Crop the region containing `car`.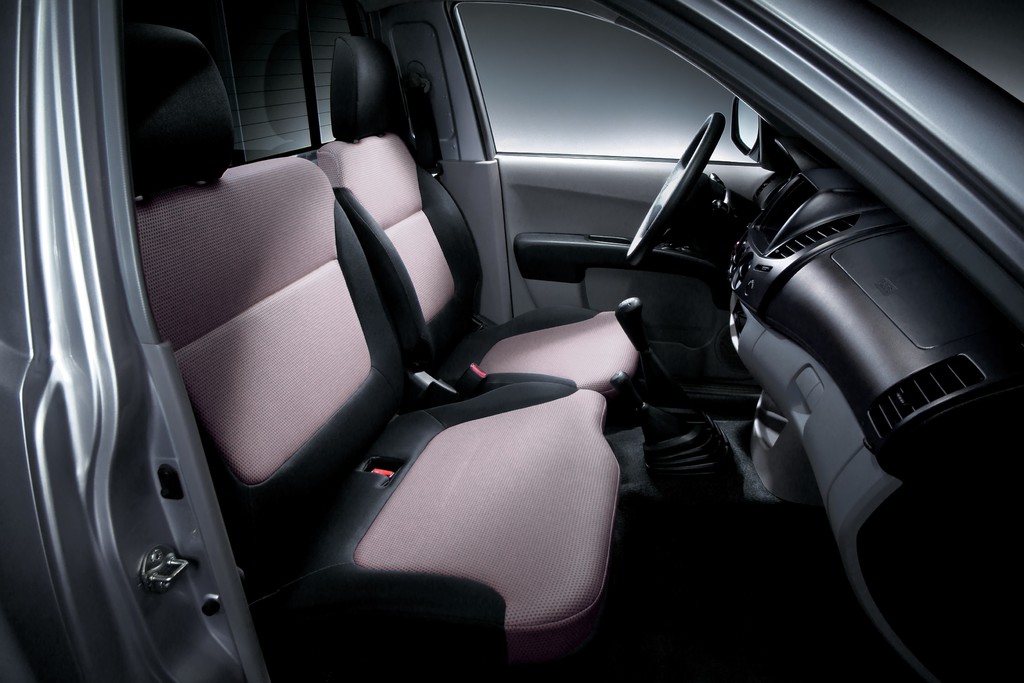
Crop region: (left=0, top=0, right=1023, bottom=682).
